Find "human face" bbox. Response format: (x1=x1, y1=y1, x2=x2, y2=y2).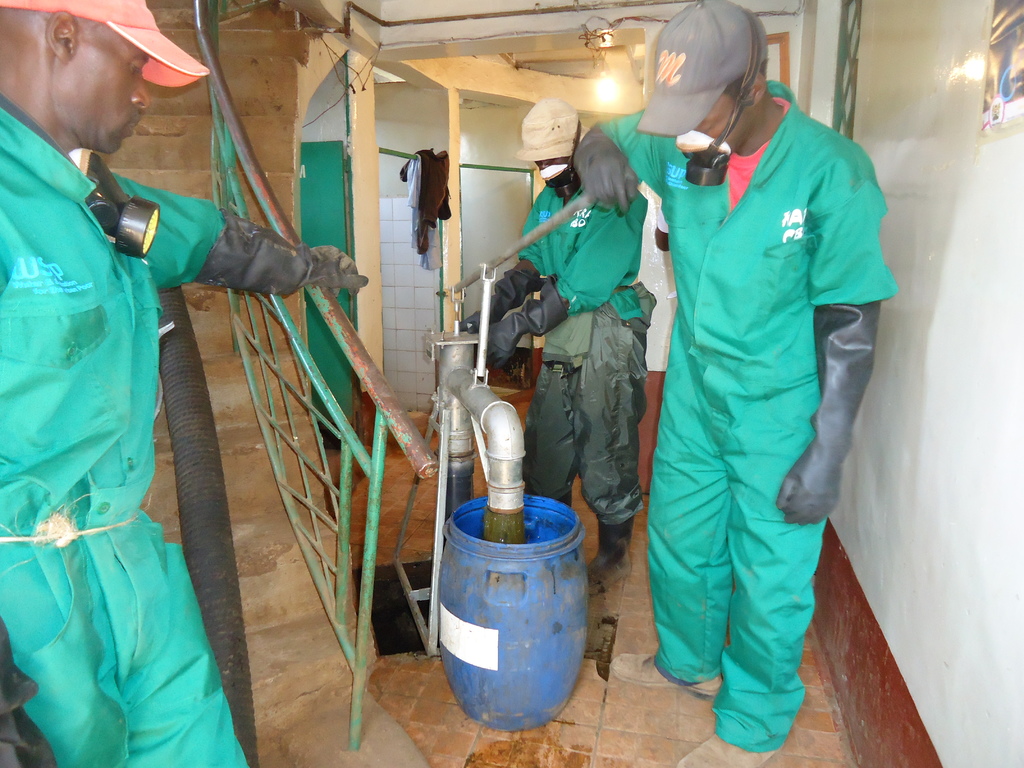
(x1=689, y1=87, x2=764, y2=150).
